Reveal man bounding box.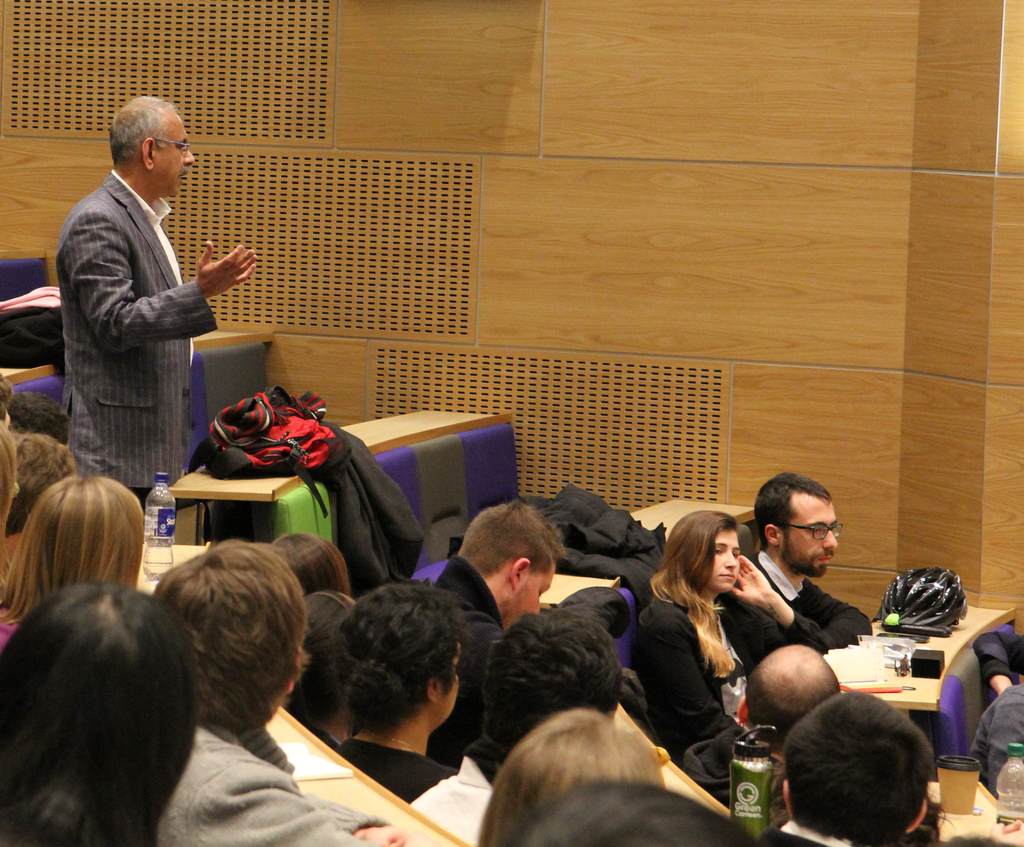
Revealed: <region>677, 643, 843, 820</region>.
